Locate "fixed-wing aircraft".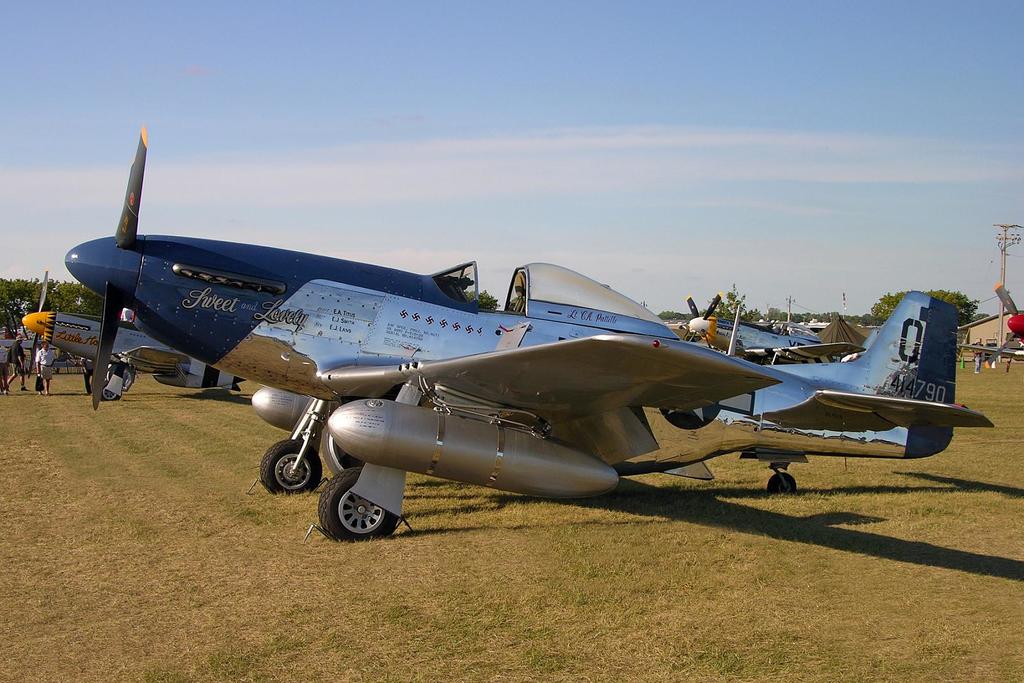
Bounding box: (x1=24, y1=133, x2=1006, y2=537).
